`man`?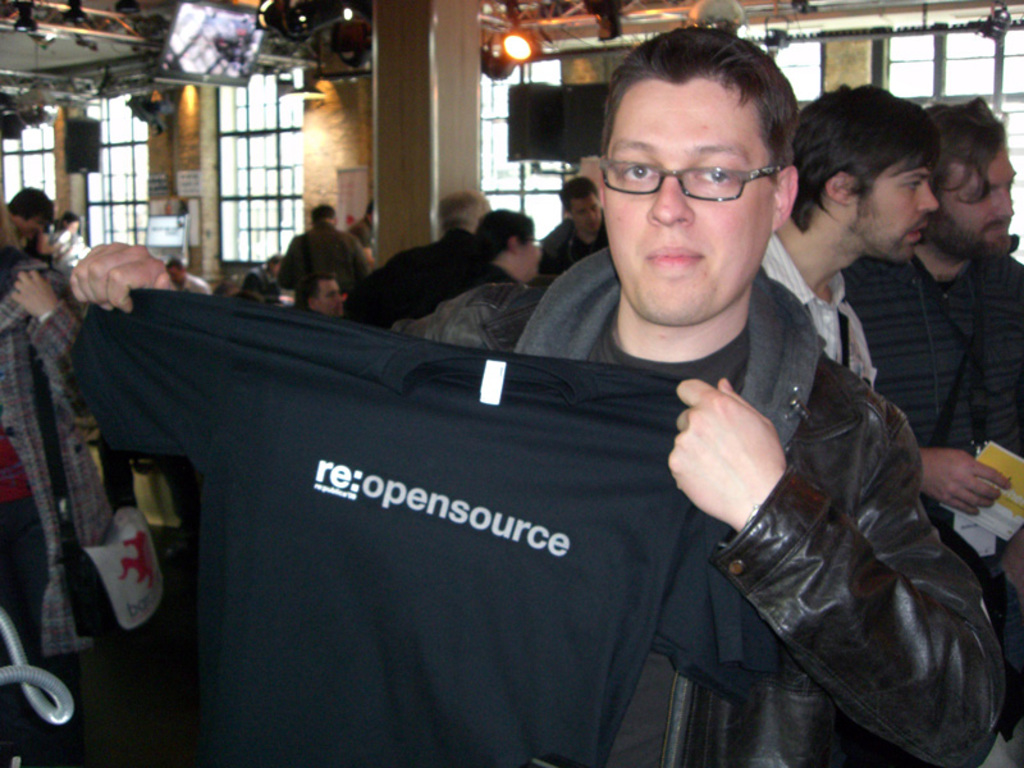
347 193 500 321
